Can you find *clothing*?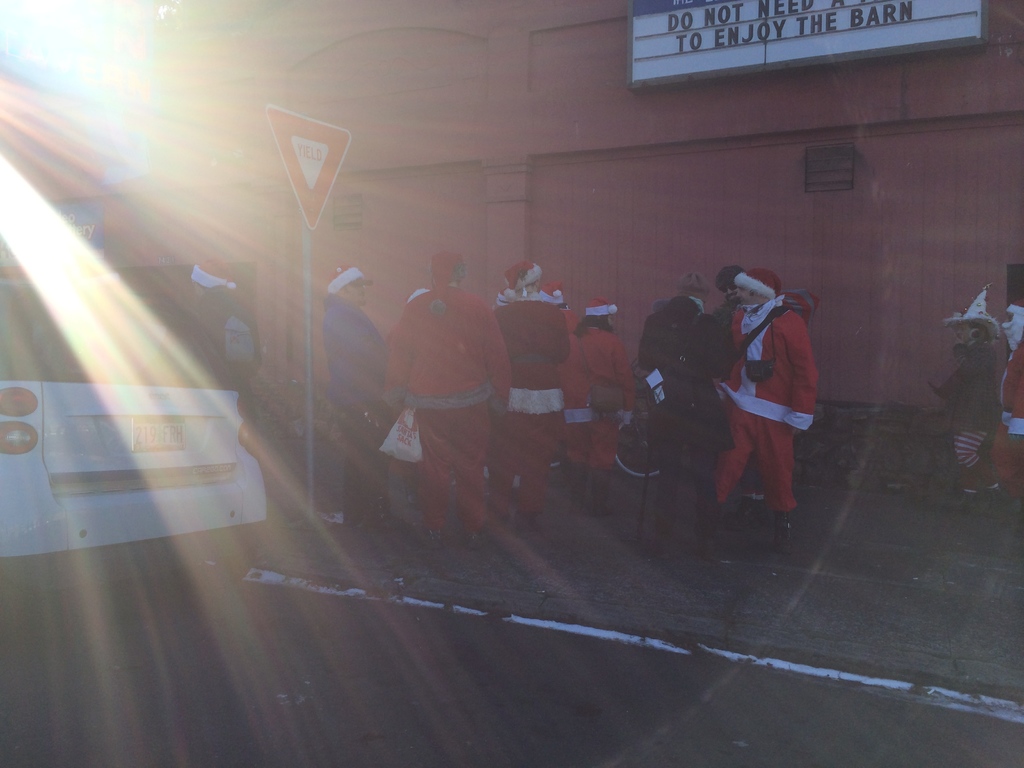
Yes, bounding box: 940, 282, 1012, 488.
